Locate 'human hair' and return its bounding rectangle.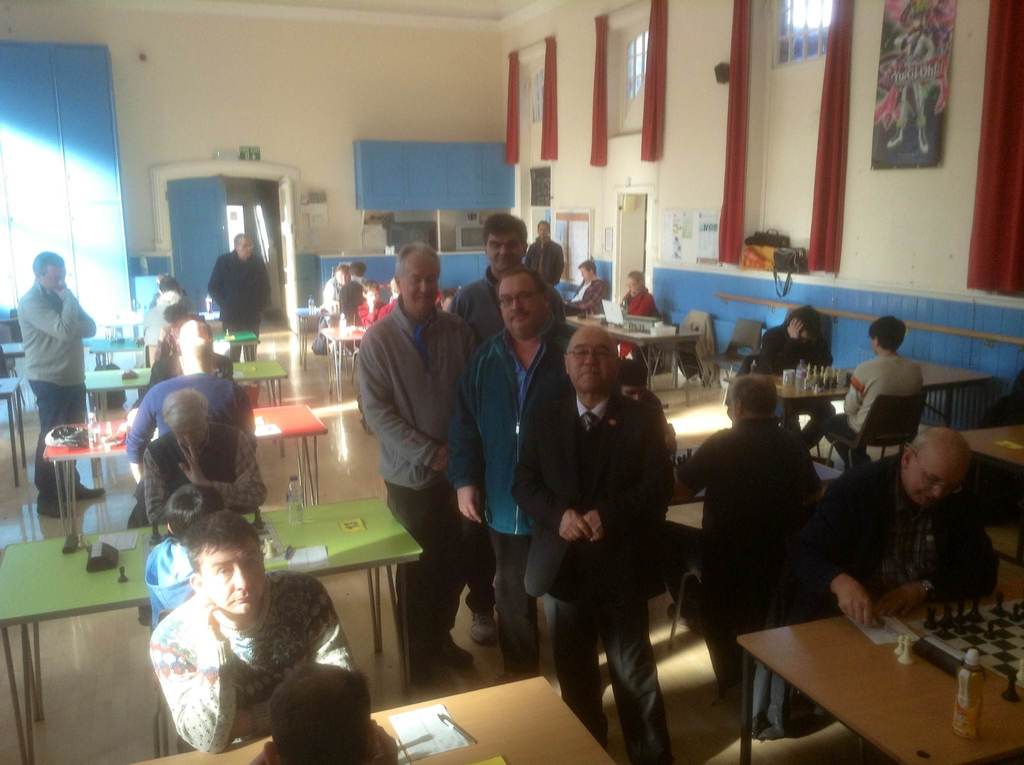
[left=484, top=211, right=527, bottom=248].
